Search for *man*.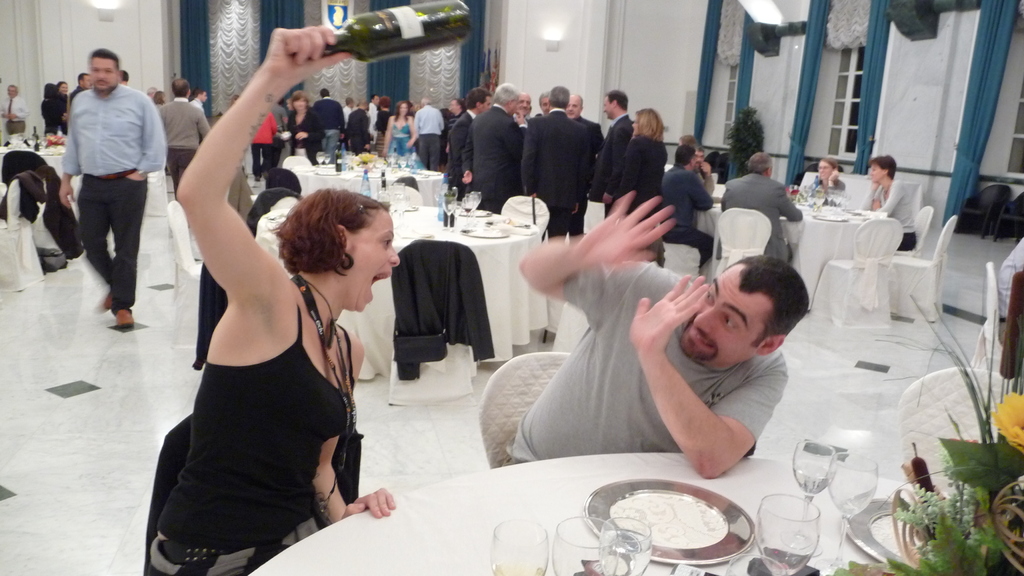
Found at {"x1": 566, "y1": 93, "x2": 604, "y2": 239}.
